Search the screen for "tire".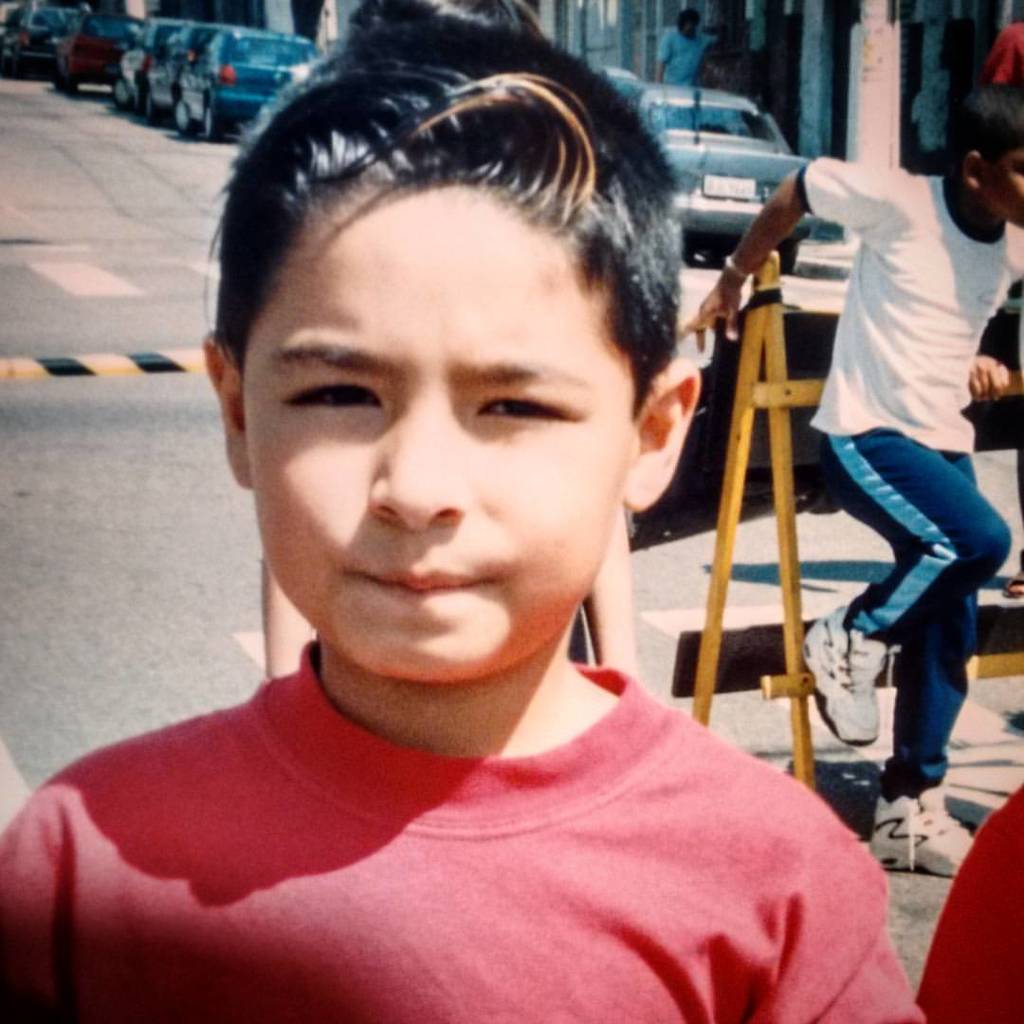
Found at pyautogui.locateOnScreen(110, 76, 137, 111).
